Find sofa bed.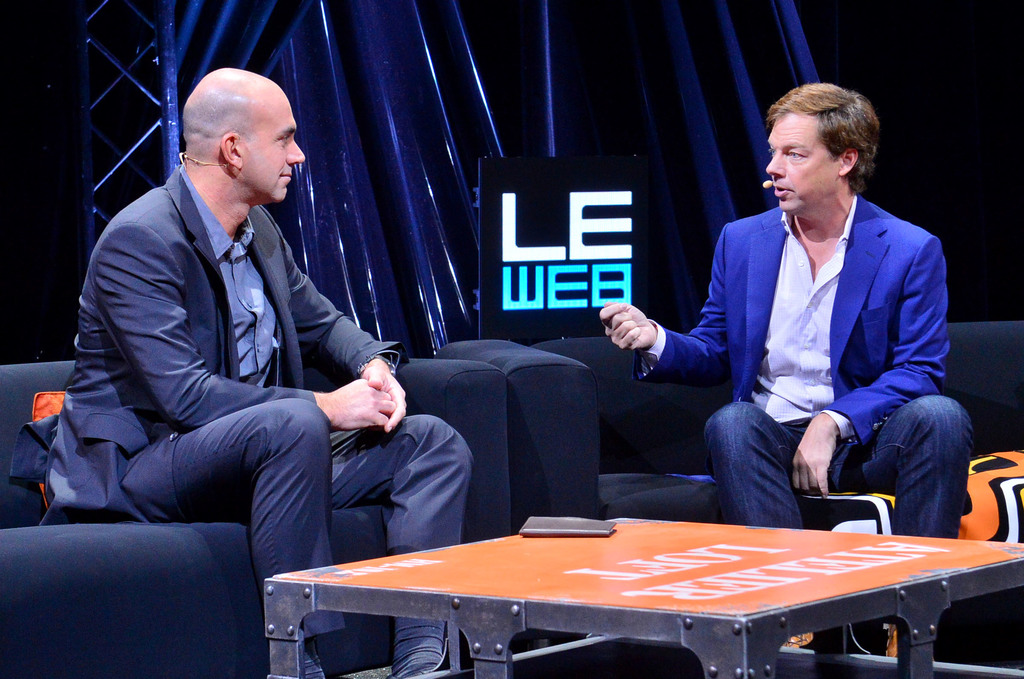
l=446, t=320, r=1023, b=528.
